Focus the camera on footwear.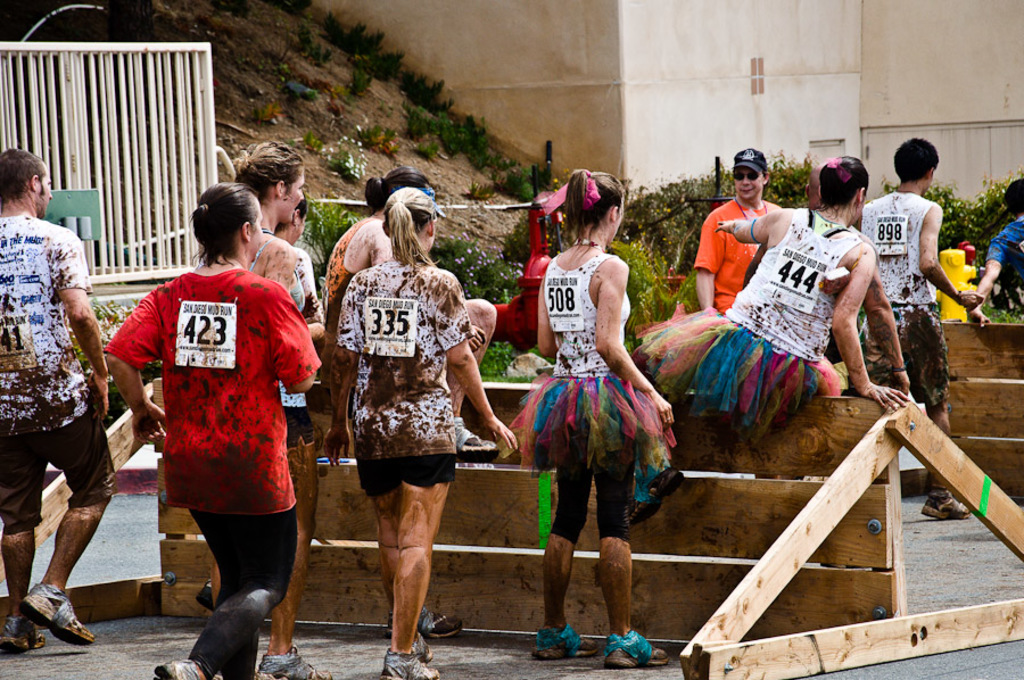
Focus region: box(383, 607, 464, 639).
